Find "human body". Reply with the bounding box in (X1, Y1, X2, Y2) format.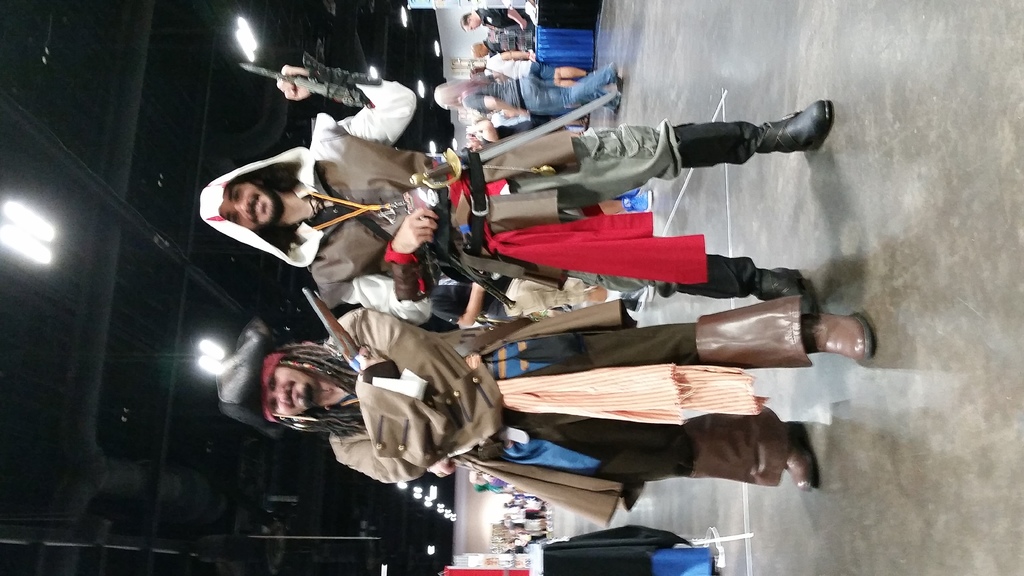
(433, 58, 619, 112).
